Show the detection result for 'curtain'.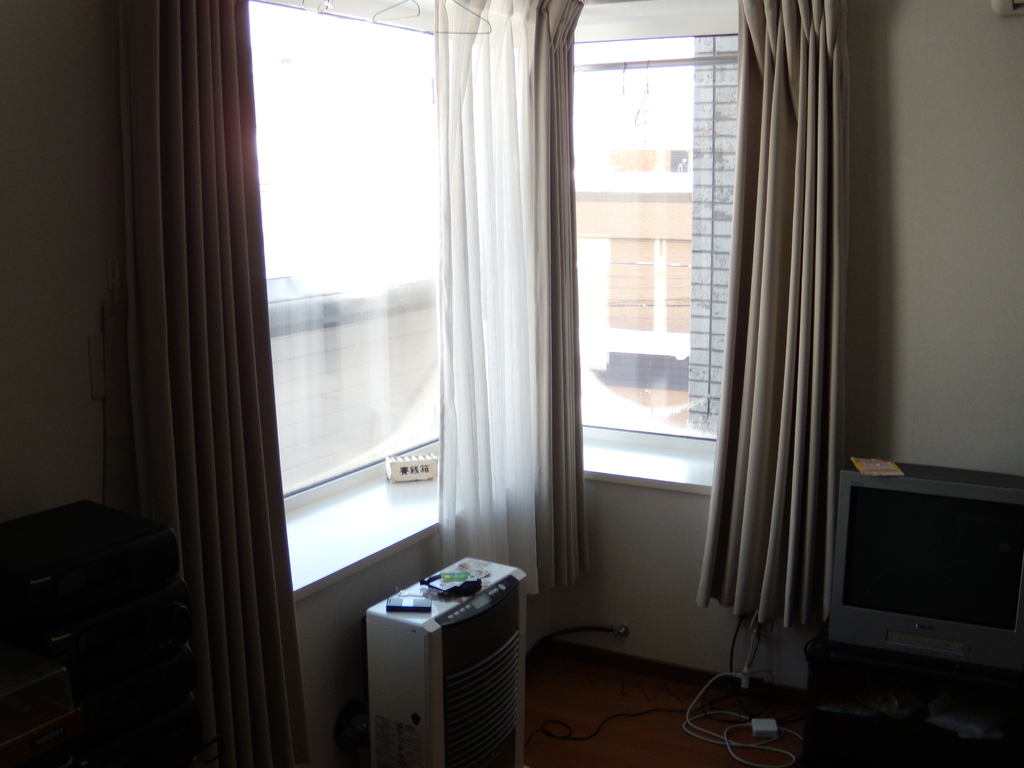
(702,0,879,742).
